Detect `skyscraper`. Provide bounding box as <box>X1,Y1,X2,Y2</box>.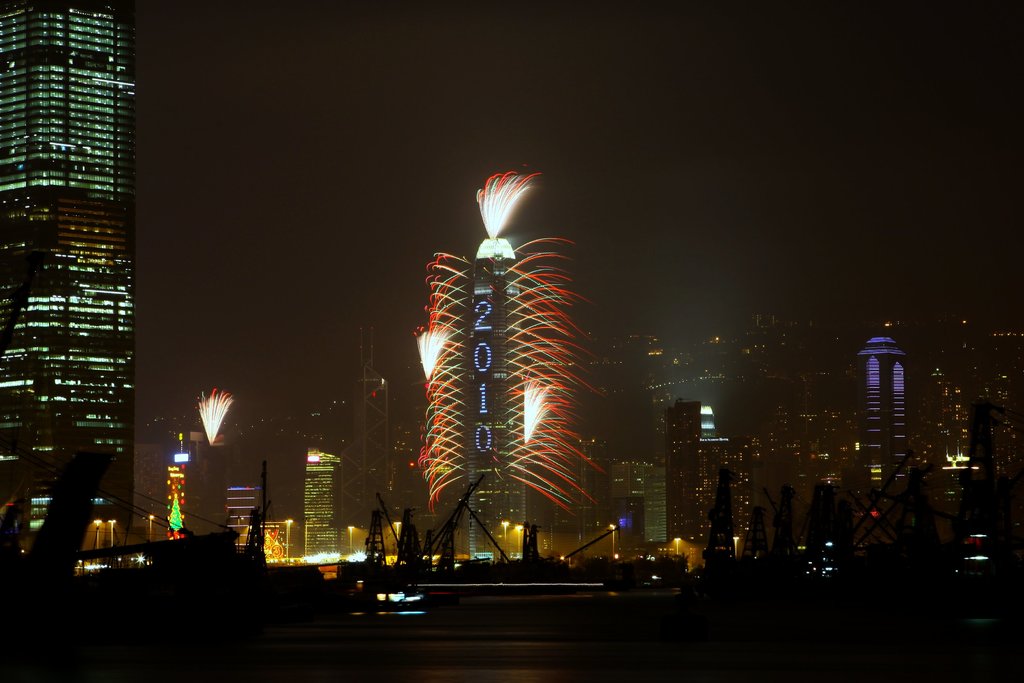
<box>8,4,176,585</box>.
